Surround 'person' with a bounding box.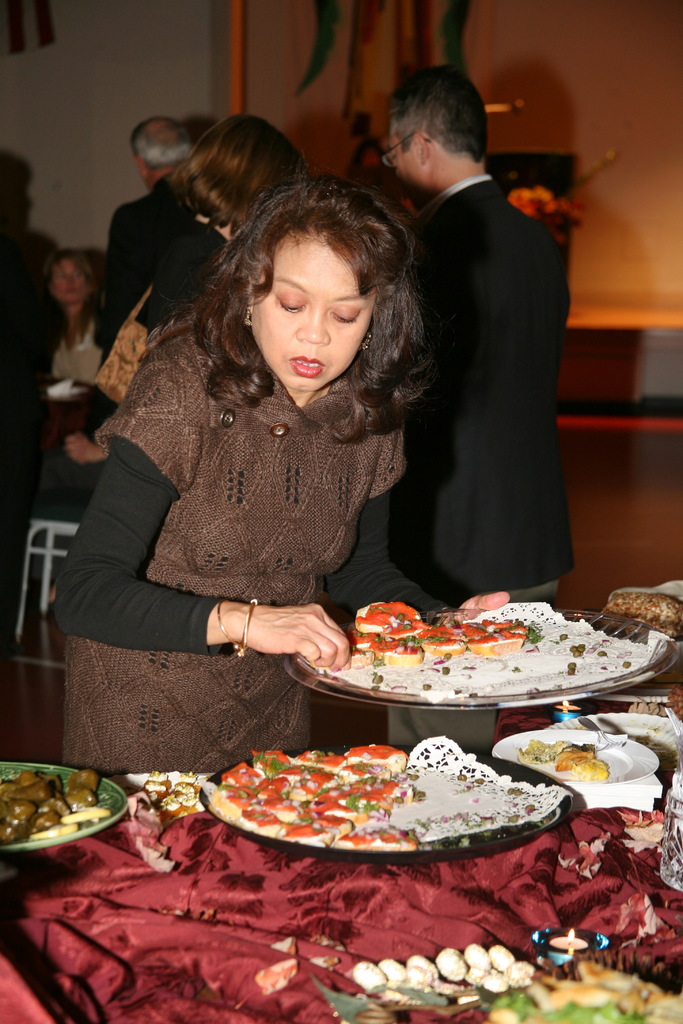
{"x1": 31, "y1": 243, "x2": 110, "y2": 374}.
